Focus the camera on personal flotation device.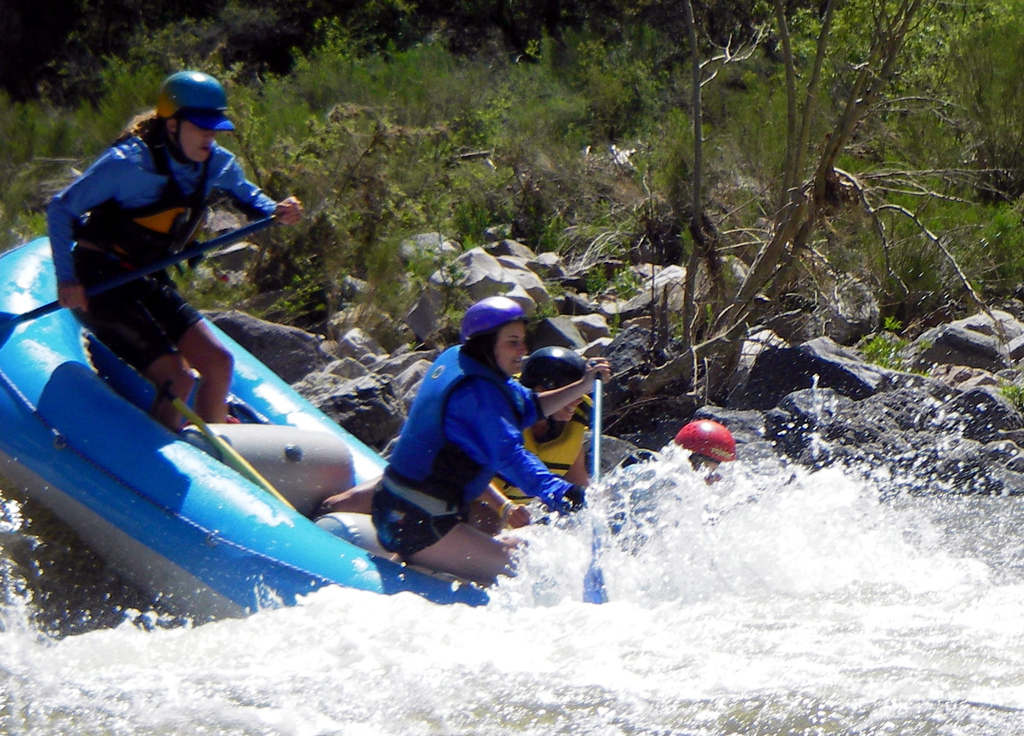
Focus region: (65, 113, 228, 295).
